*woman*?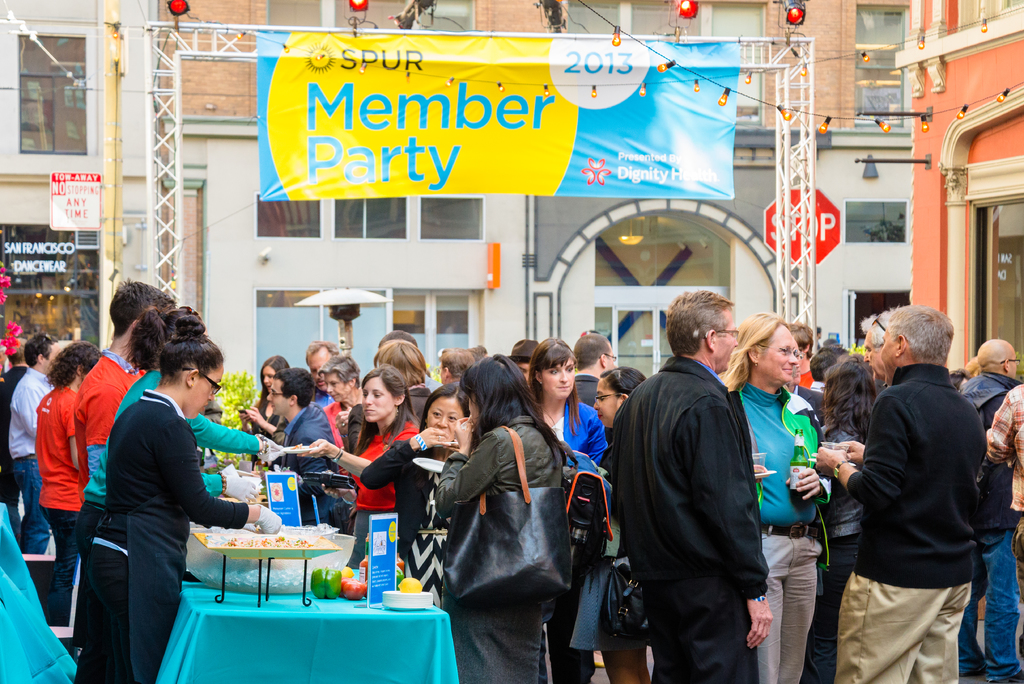
detection(795, 359, 881, 683)
